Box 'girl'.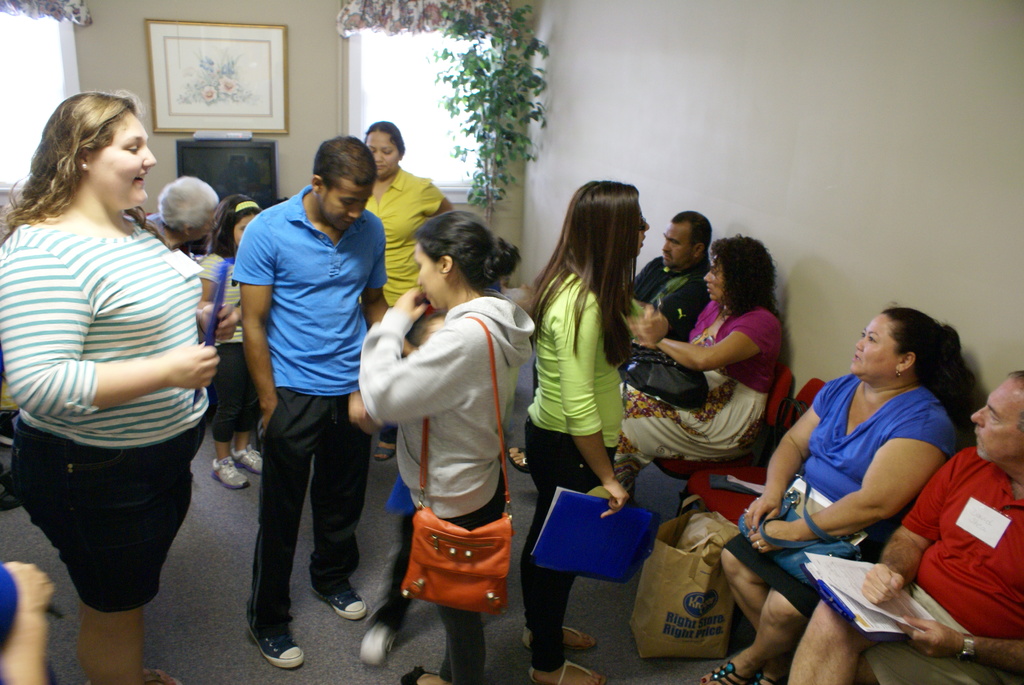
532, 180, 669, 684.
